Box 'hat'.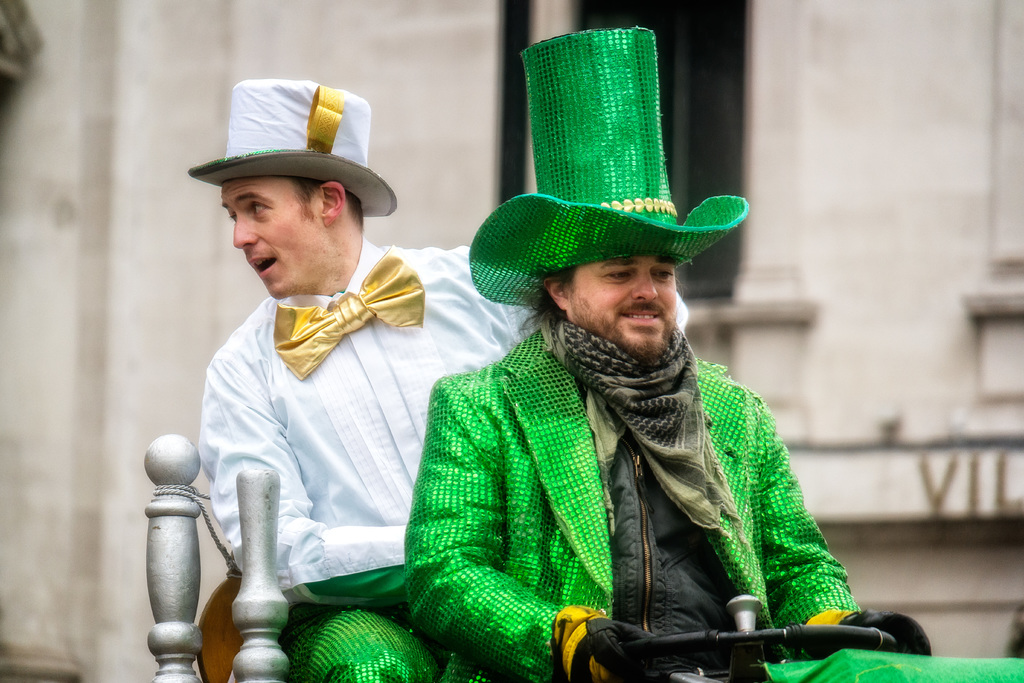
bbox(468, 26, 753, 309).
